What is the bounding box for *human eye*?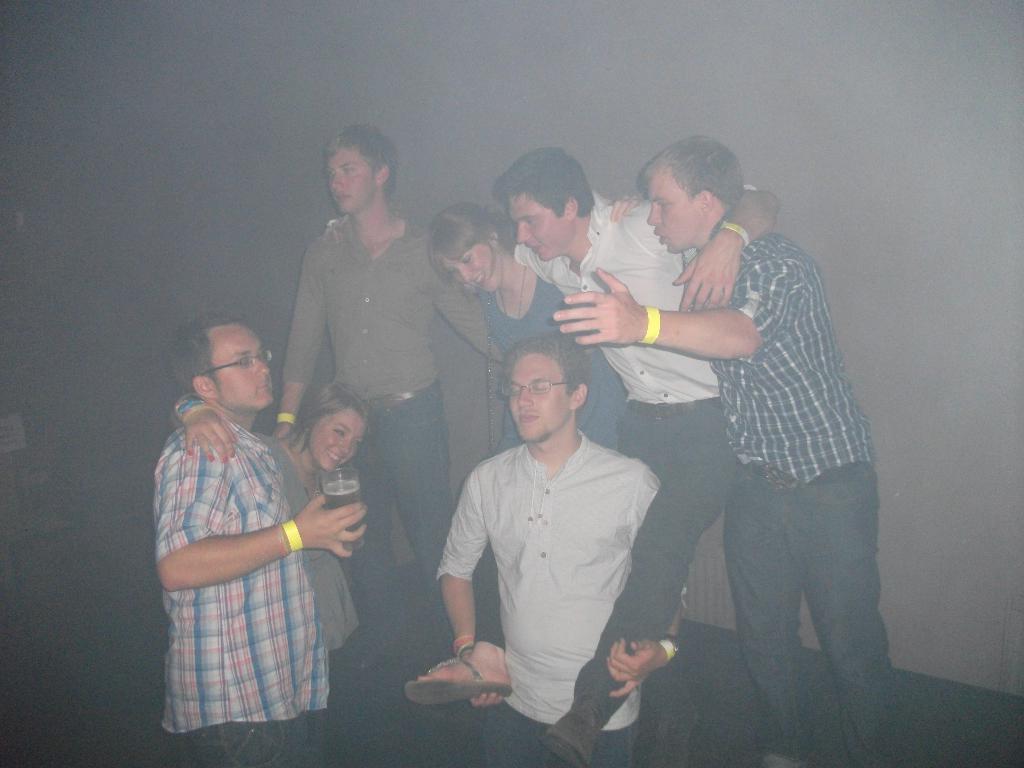
l=659, t=199, r=668, b=210.
